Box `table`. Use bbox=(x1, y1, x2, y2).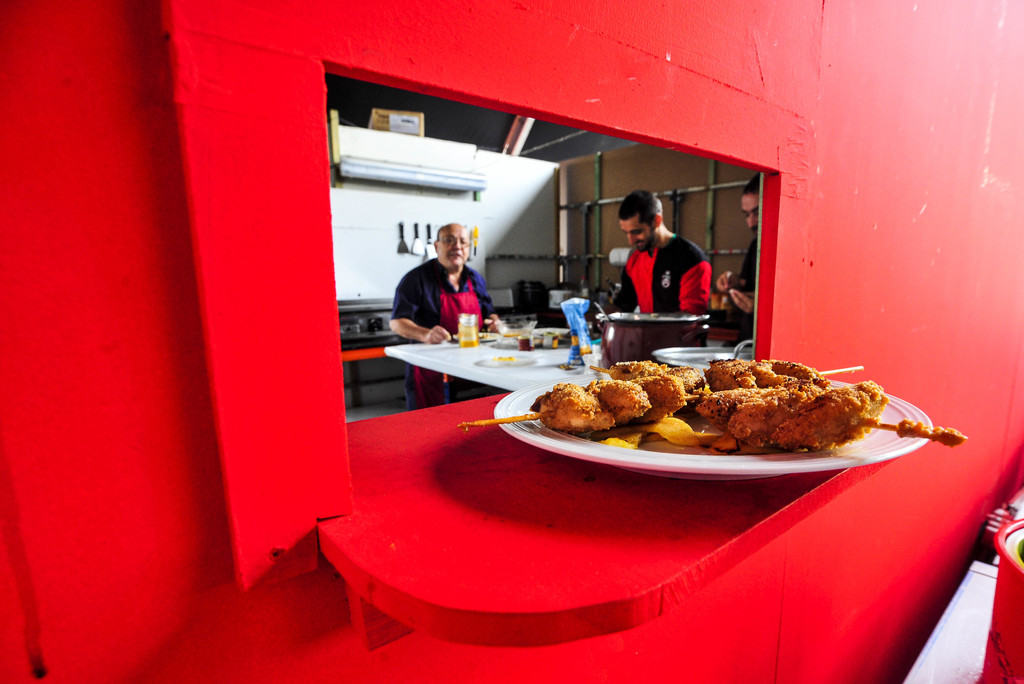
bbox=(386, 314, 760, 393).
